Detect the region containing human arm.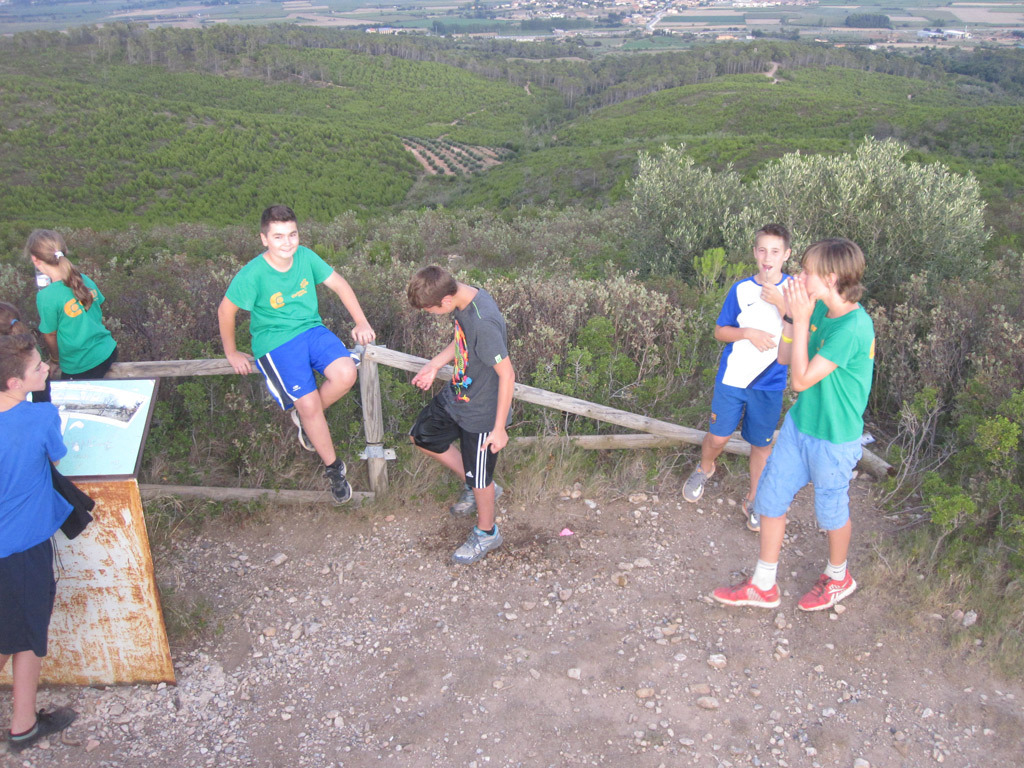
[x1=778, y1=272, x2=860, y2=389].
